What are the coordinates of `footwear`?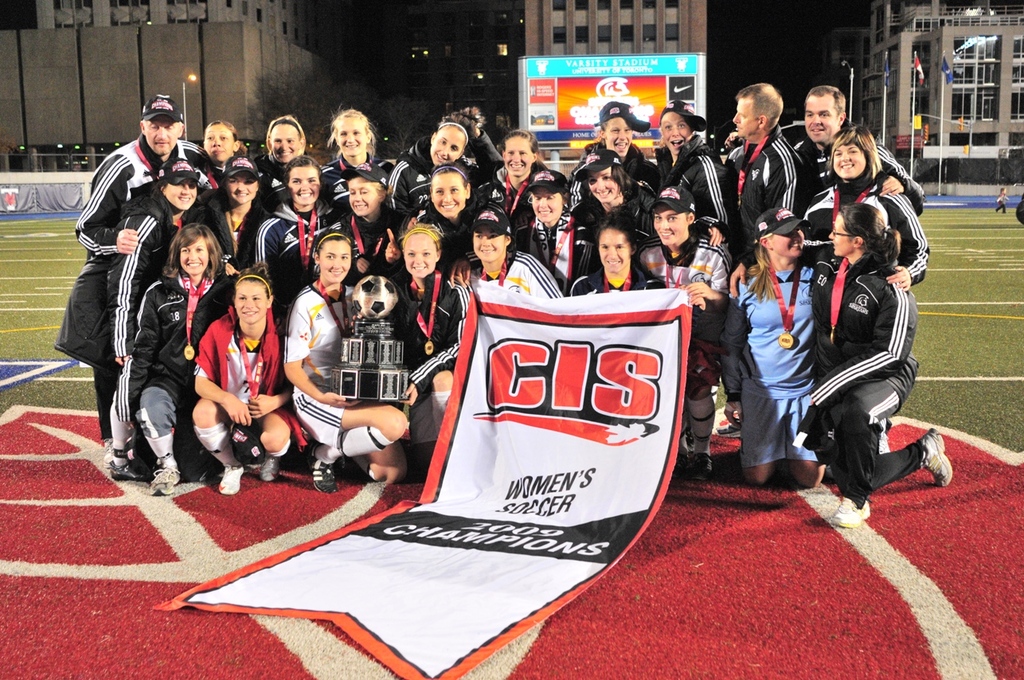
bbox(219, 460, 241, 494).
